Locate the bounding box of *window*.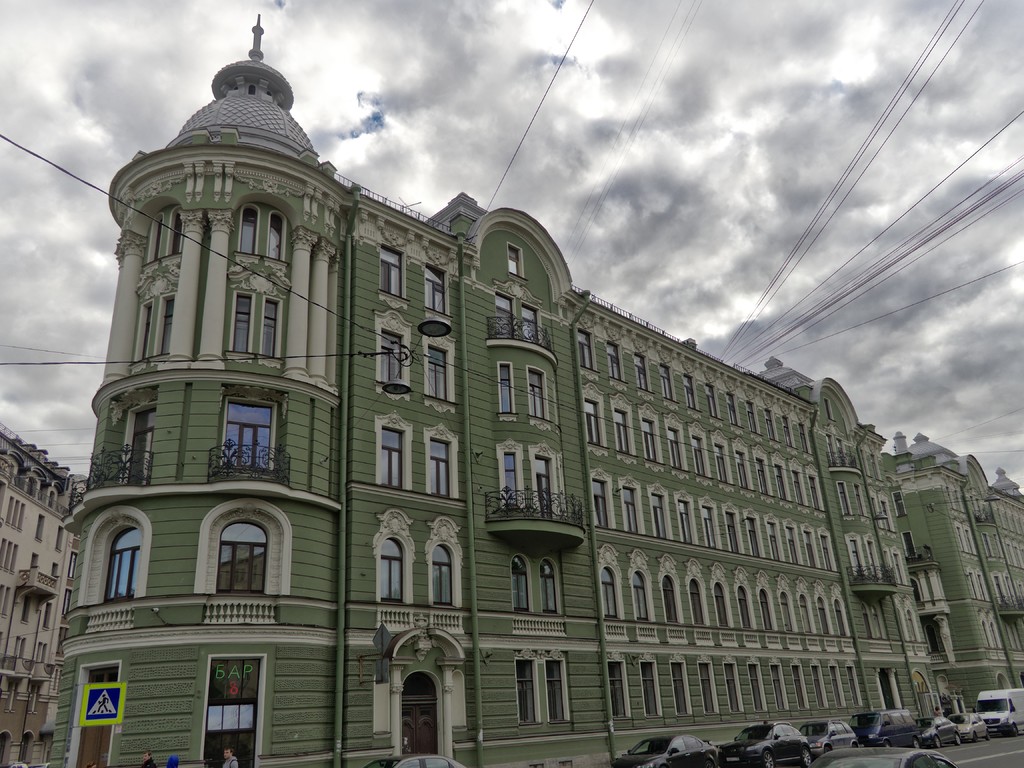
Bounding box: l=228, t=291, r=252, b=352.
